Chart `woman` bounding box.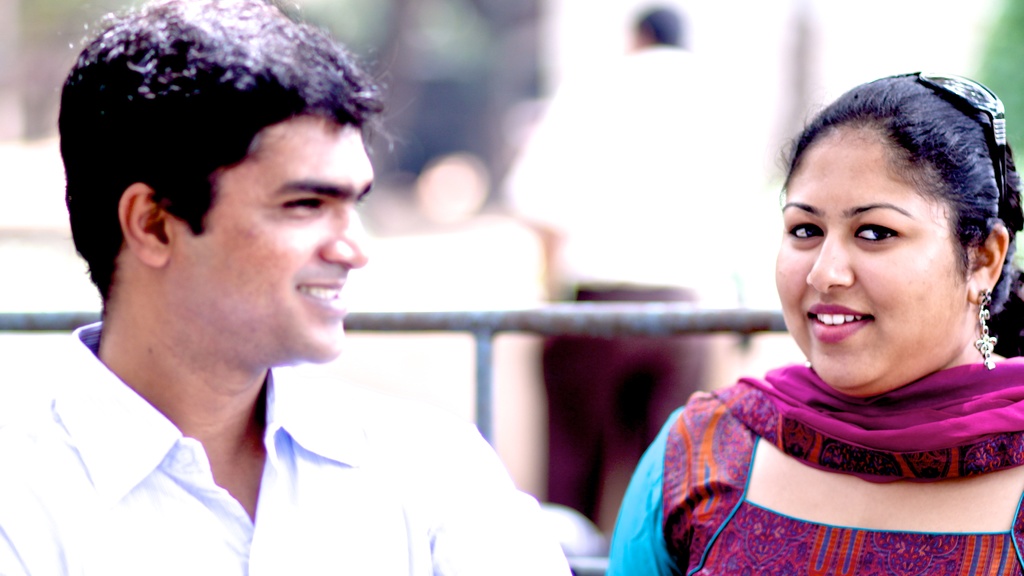
Charted: <box>617,90,1018,554</box>.
